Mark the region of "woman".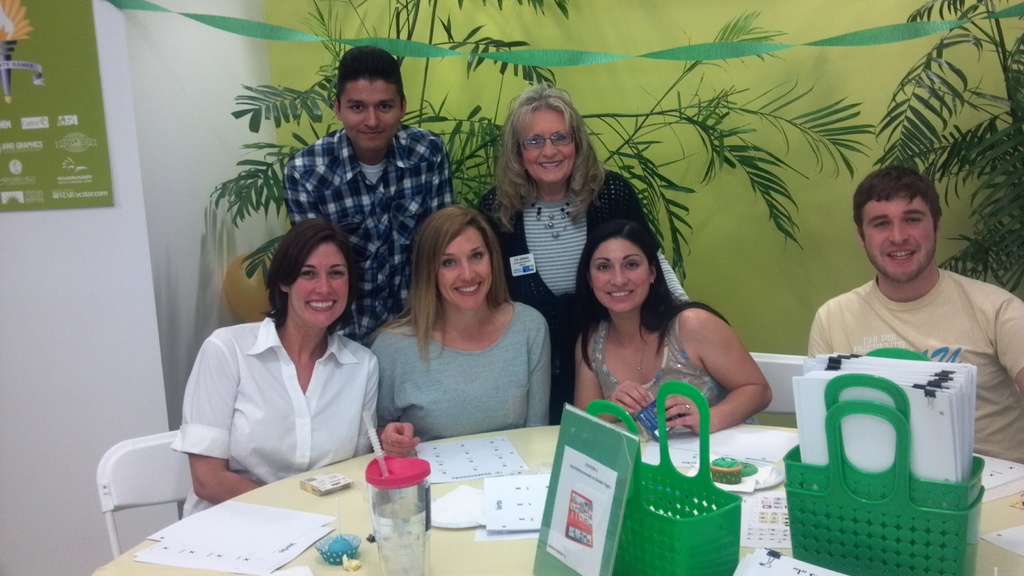
Region: Rect(367, 204, 556, 461).
